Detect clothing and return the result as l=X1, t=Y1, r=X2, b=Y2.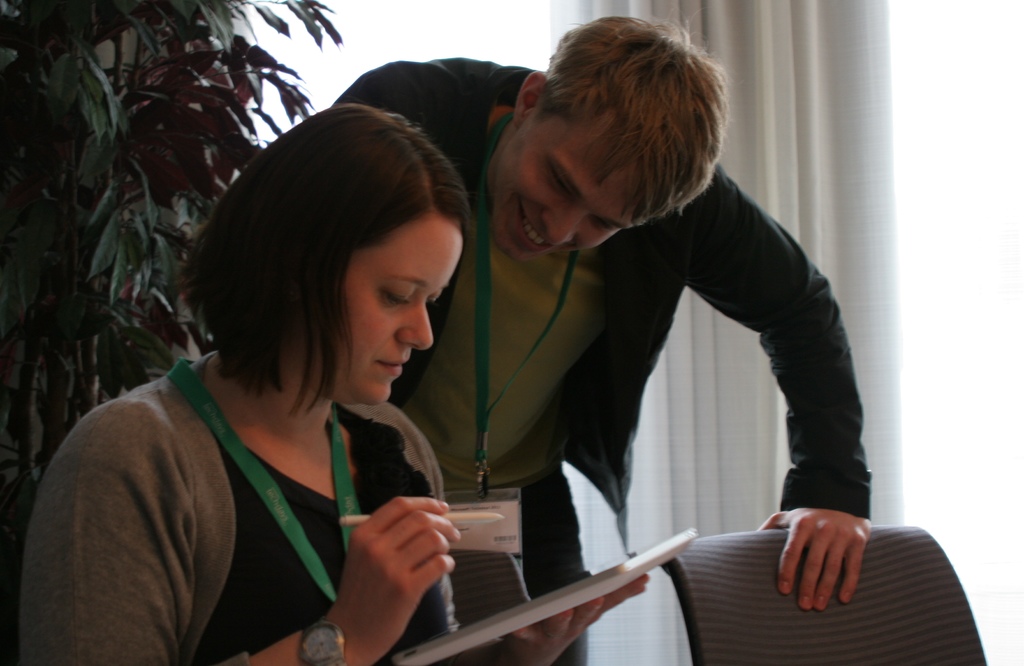
l=331, t=55, r=882, b=665.
